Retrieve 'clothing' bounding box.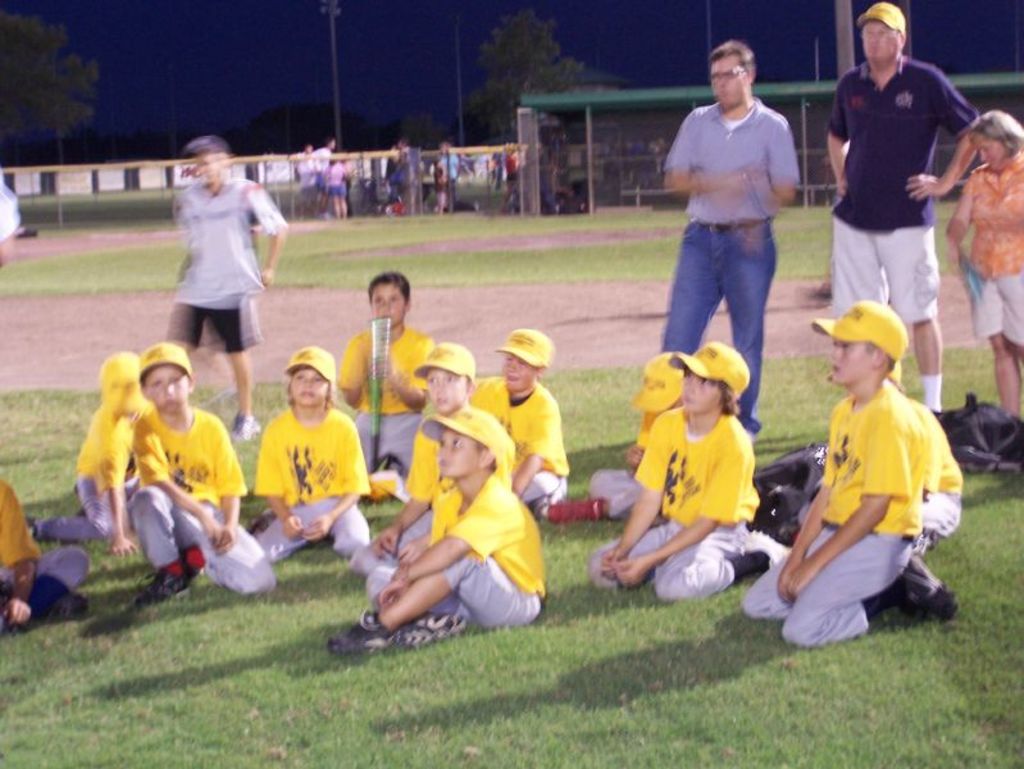
Bounding box: bbox=[661, 97, 800, 431].
